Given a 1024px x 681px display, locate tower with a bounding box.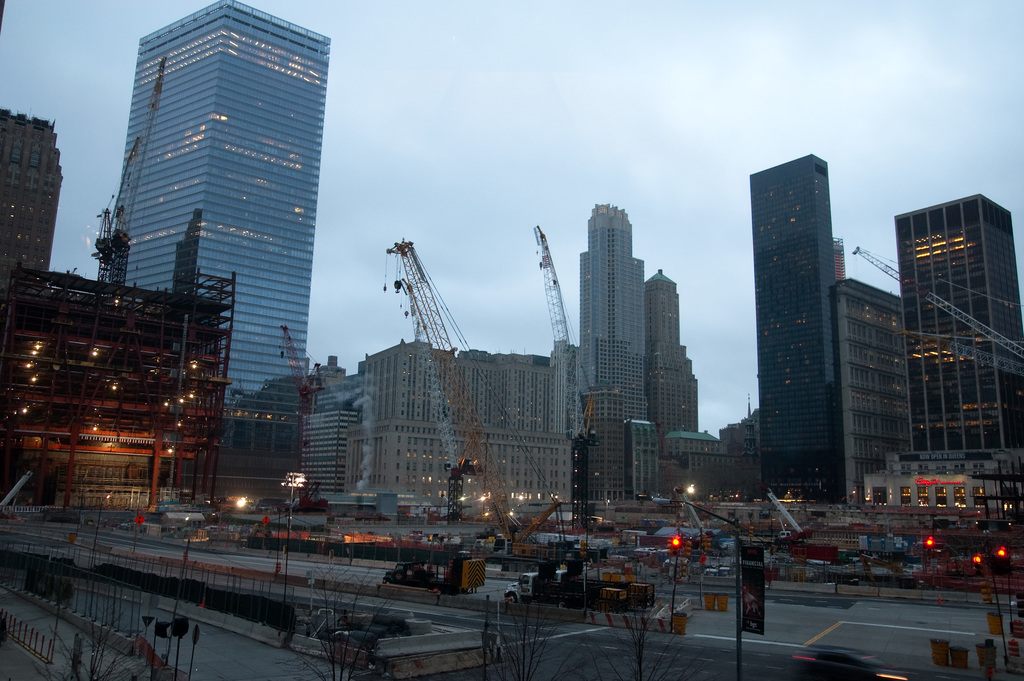
Located: Rect(644, 277, 701, 494).
